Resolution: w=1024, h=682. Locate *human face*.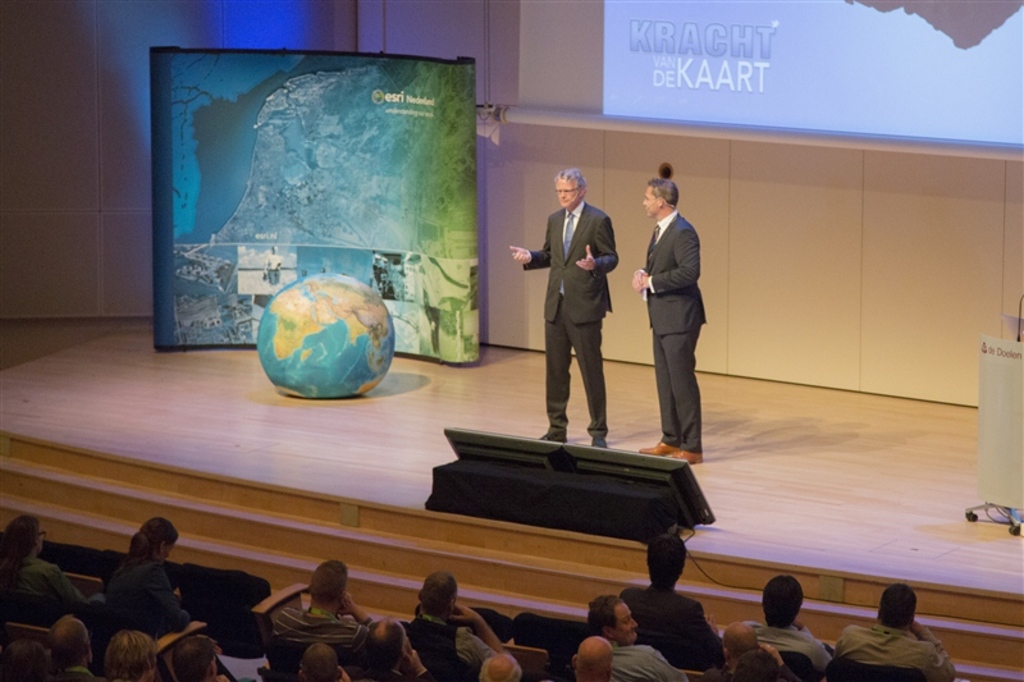
161/543/174/560.
